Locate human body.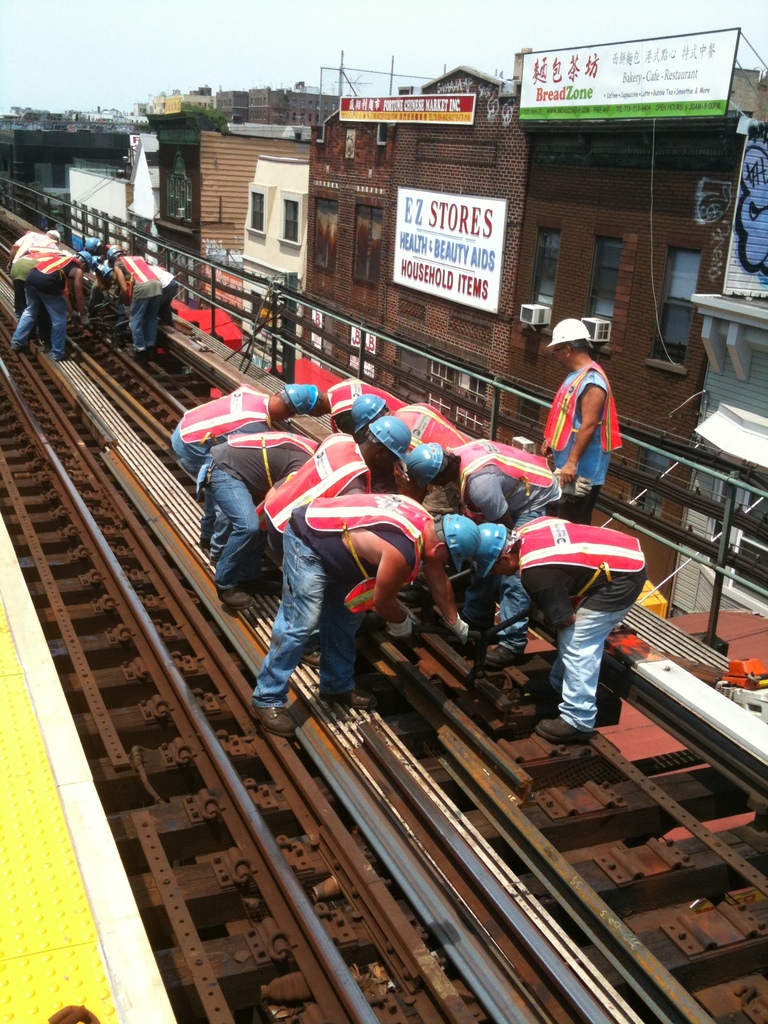
Bounding box: detection(346, 403, 483, 465).
